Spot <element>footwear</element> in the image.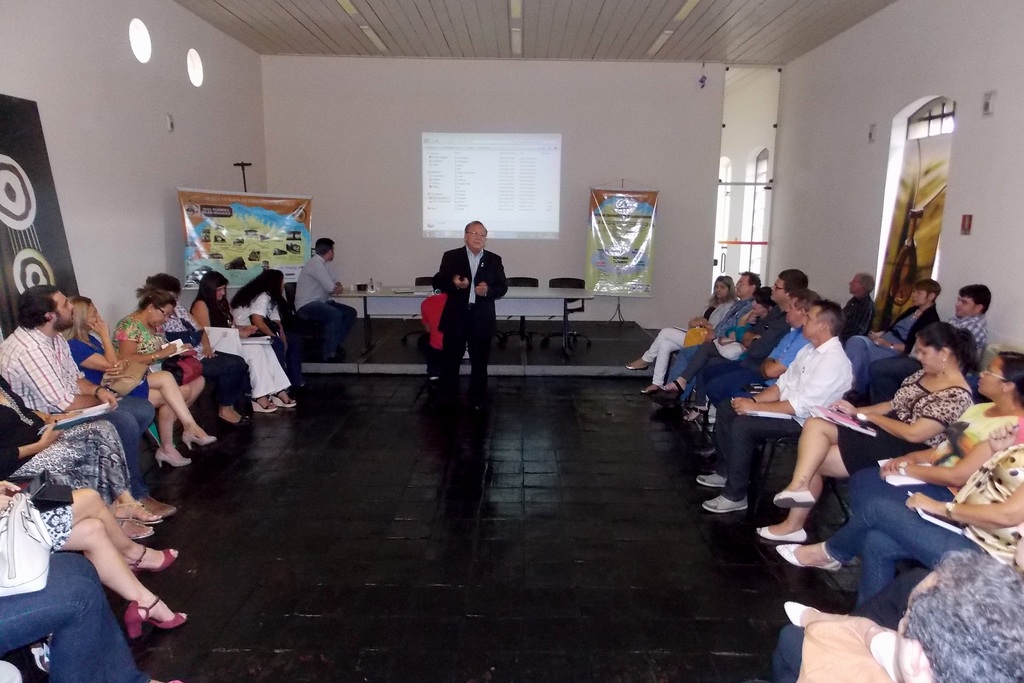
<element>footwear</element> found at x1=626, y1=362, x2=646, y2=372.
